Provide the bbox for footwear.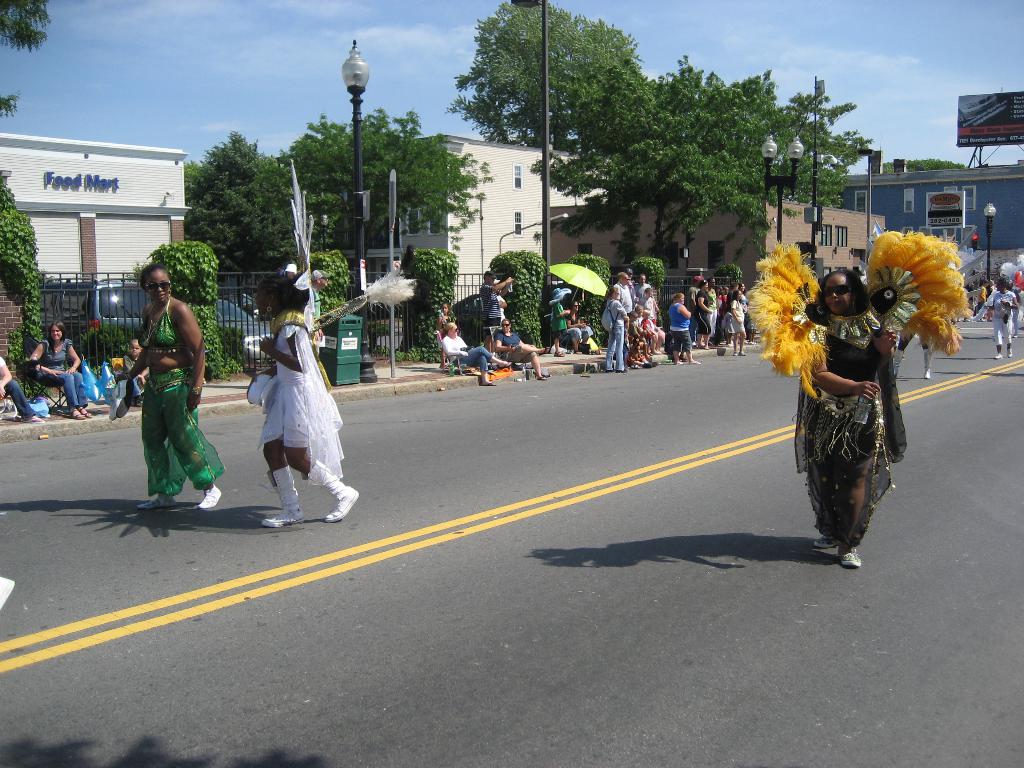
Rect(541, 346, 553, 355).
